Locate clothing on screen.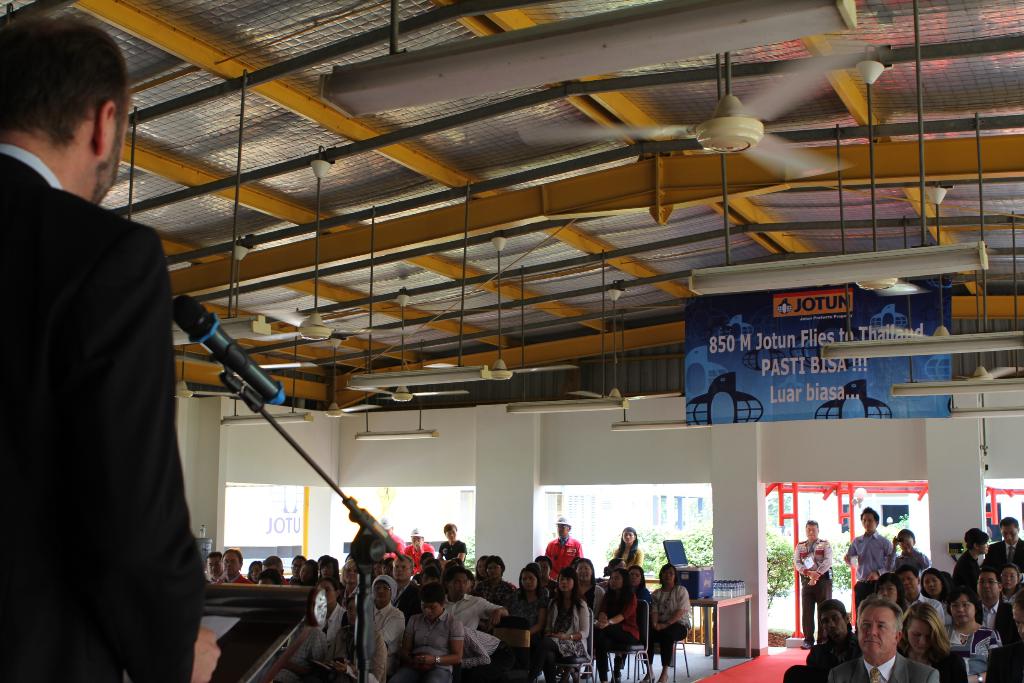
On screen at [838, 536, 900, 585].
